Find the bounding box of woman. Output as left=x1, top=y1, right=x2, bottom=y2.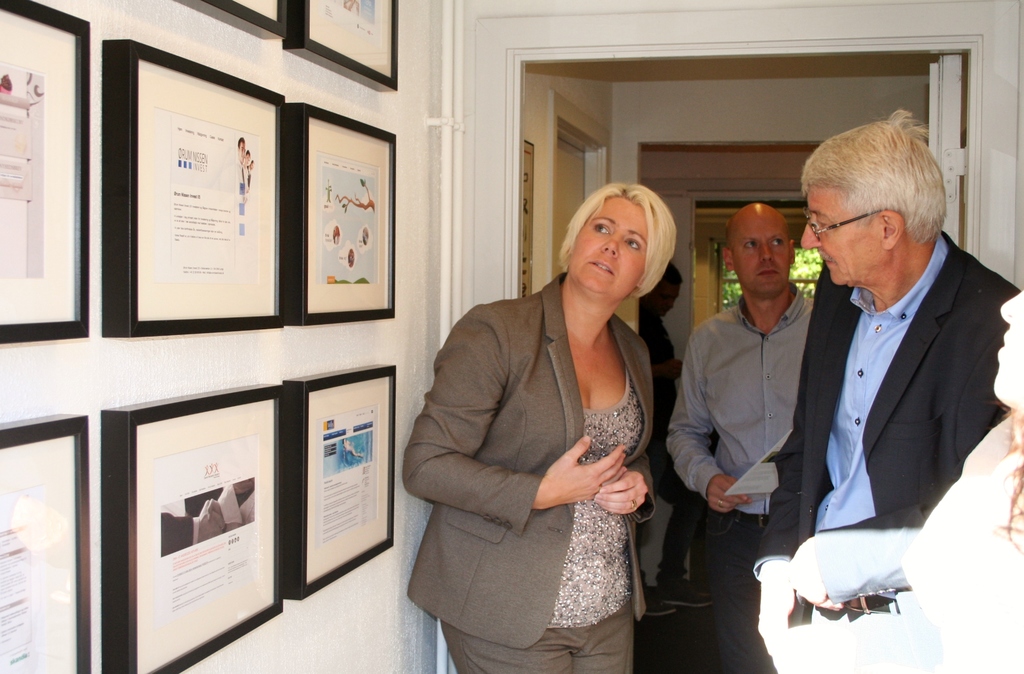
left=899, top=284, right=1023, bottom=672.
